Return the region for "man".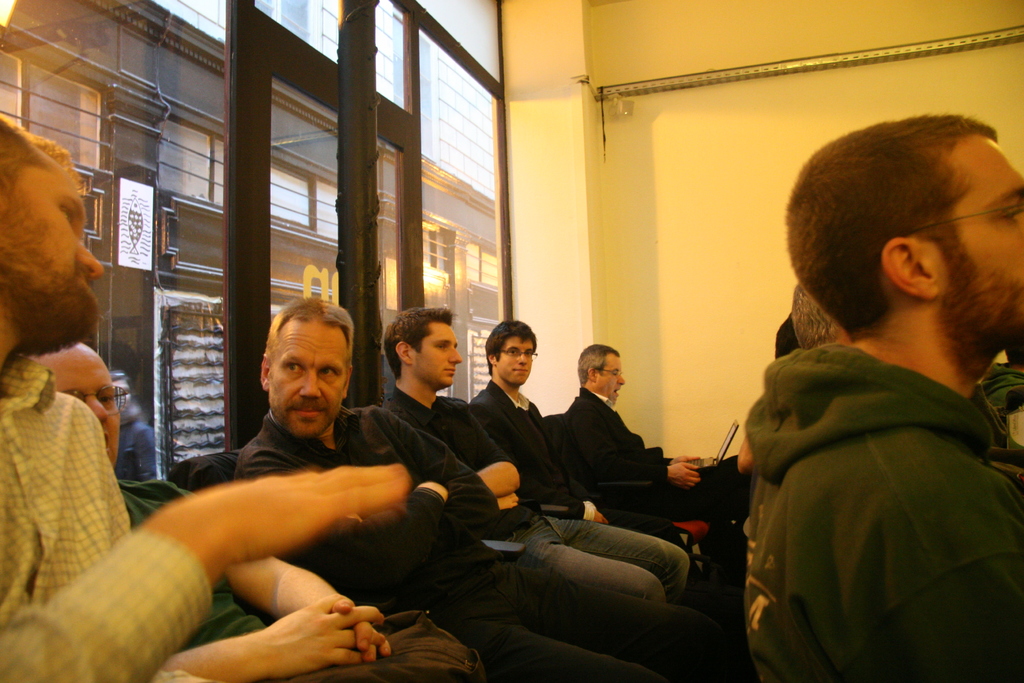
crop(675, 89, 1013, 672).
